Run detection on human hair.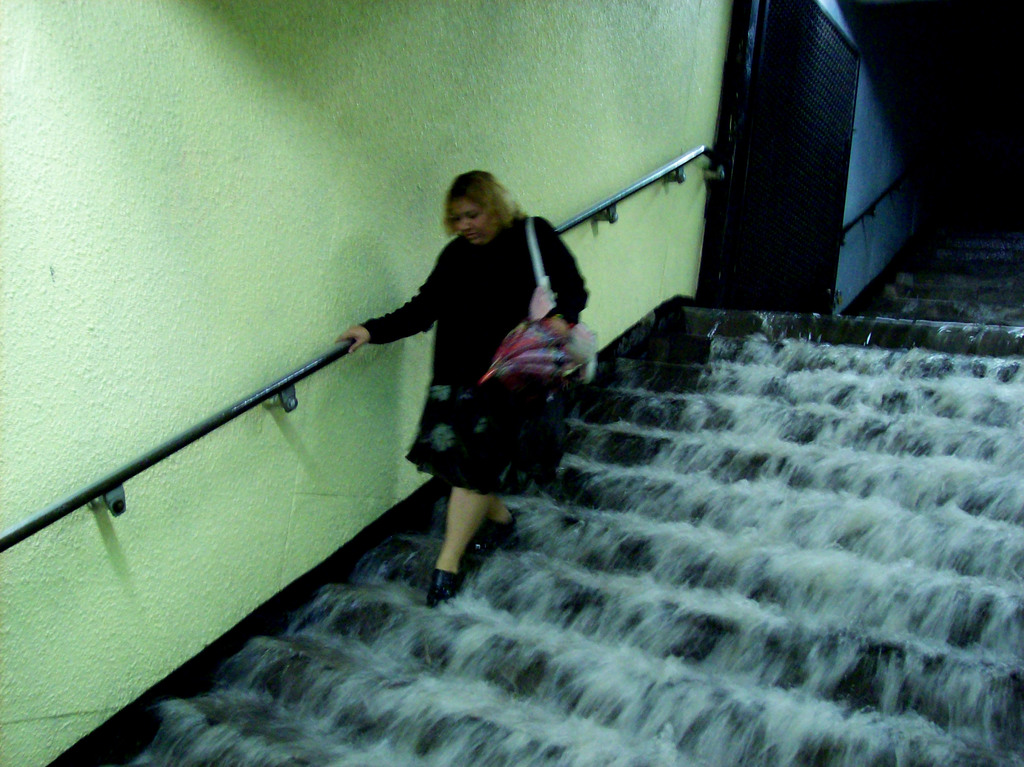
Result: BBox(427, 166, 514, 250).
